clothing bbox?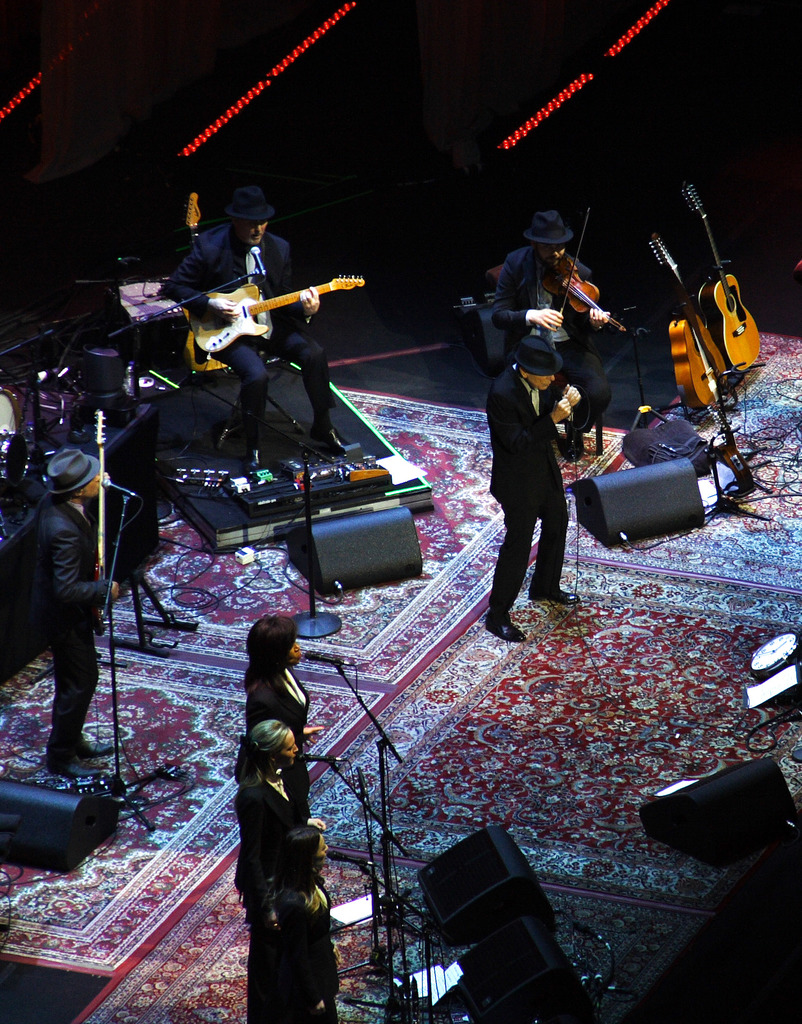
{"left": 158, "top": 223, "right": 333, "bottom": 445}
